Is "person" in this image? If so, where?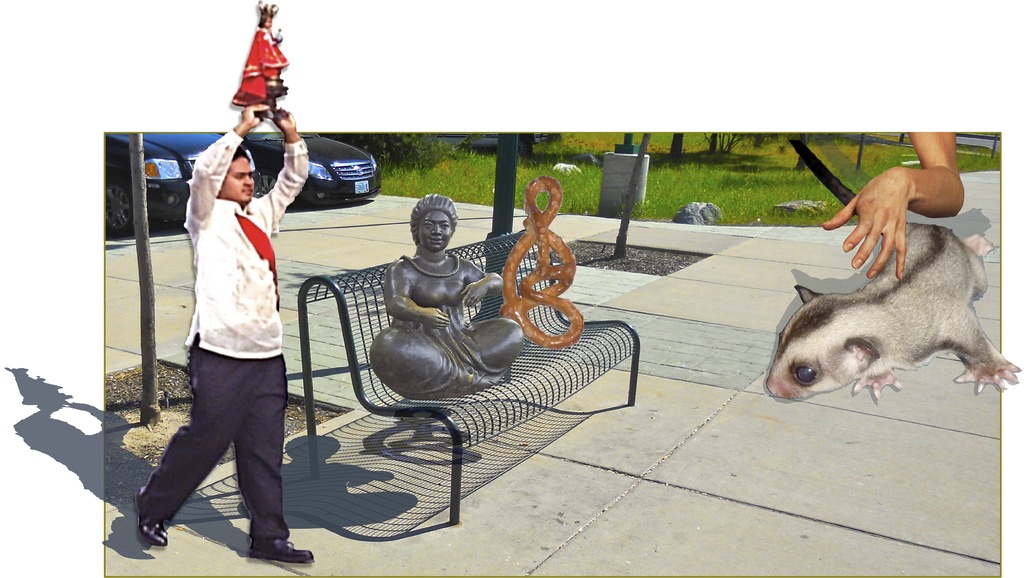
Yes, at <bbox>132, 103, 354, 577</bbox>.
